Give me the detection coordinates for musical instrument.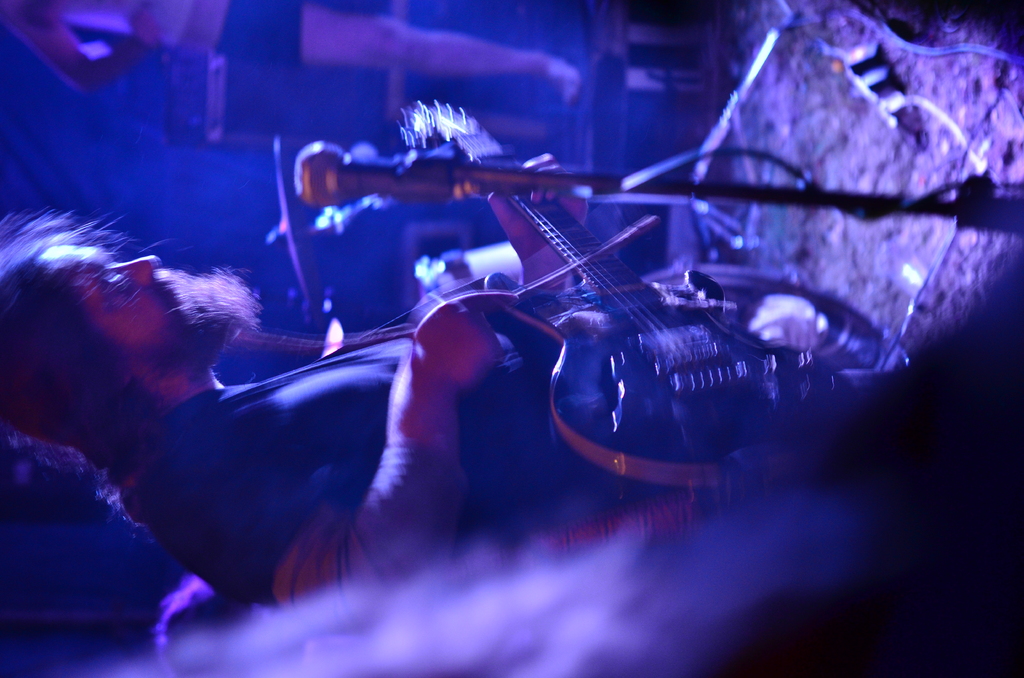
bbox=[380, 226, 581, 302].
